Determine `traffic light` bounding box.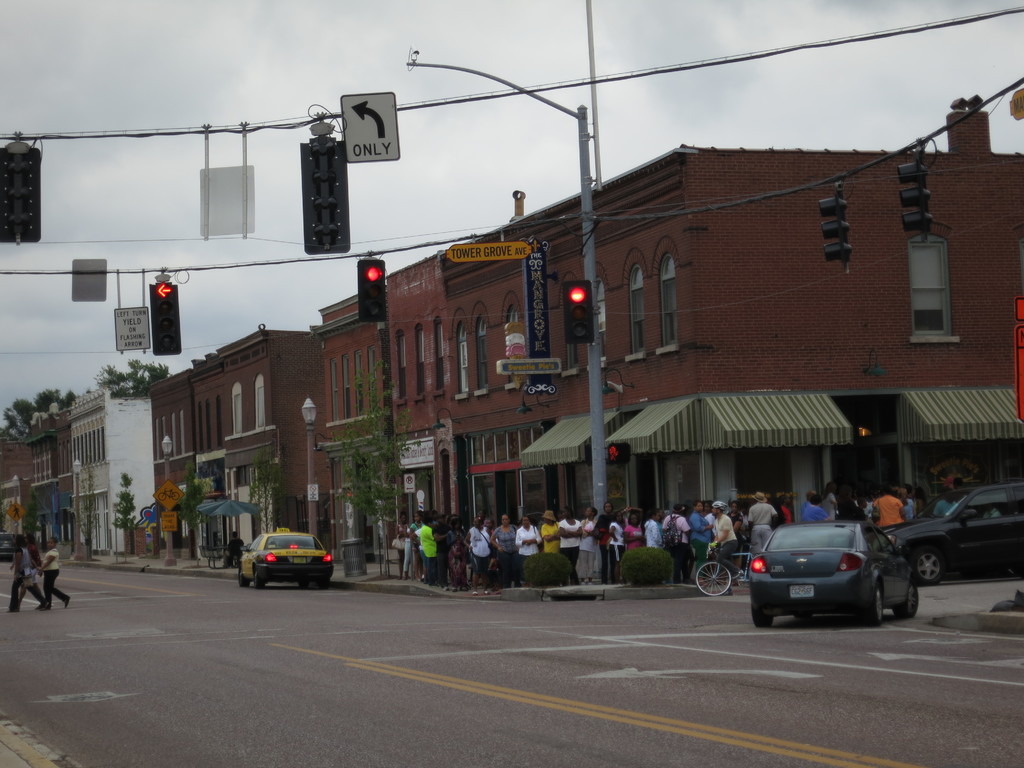
Determined: x1=896 y1=163 x2=932 y2=243.
